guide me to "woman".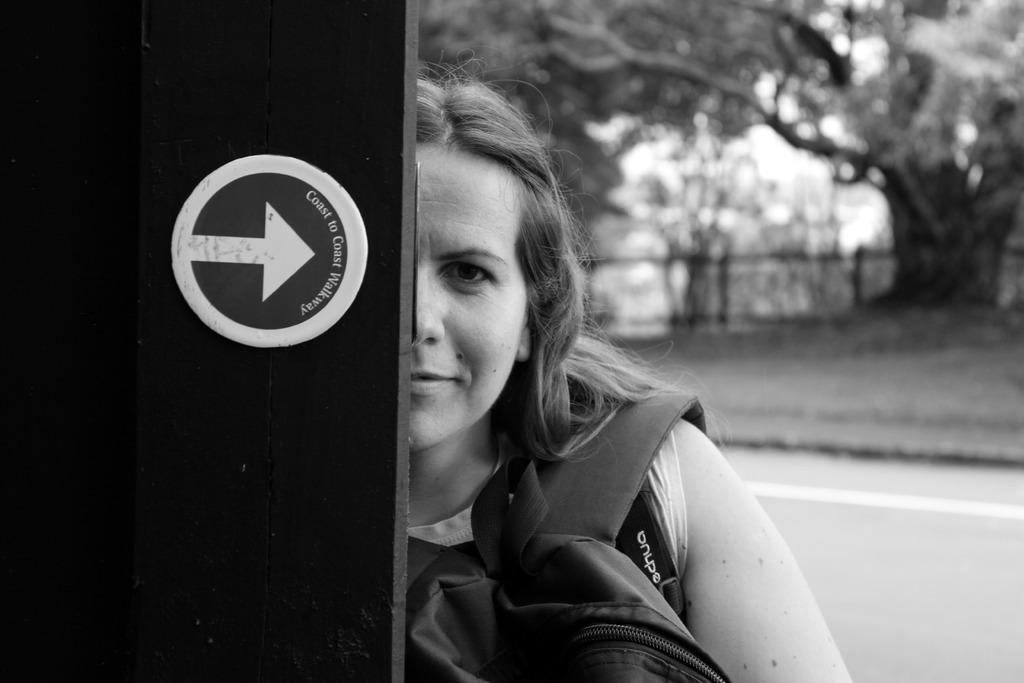
Guidance: {"left": 349, "top": 94, "right": 813, "bottom": 682}.
